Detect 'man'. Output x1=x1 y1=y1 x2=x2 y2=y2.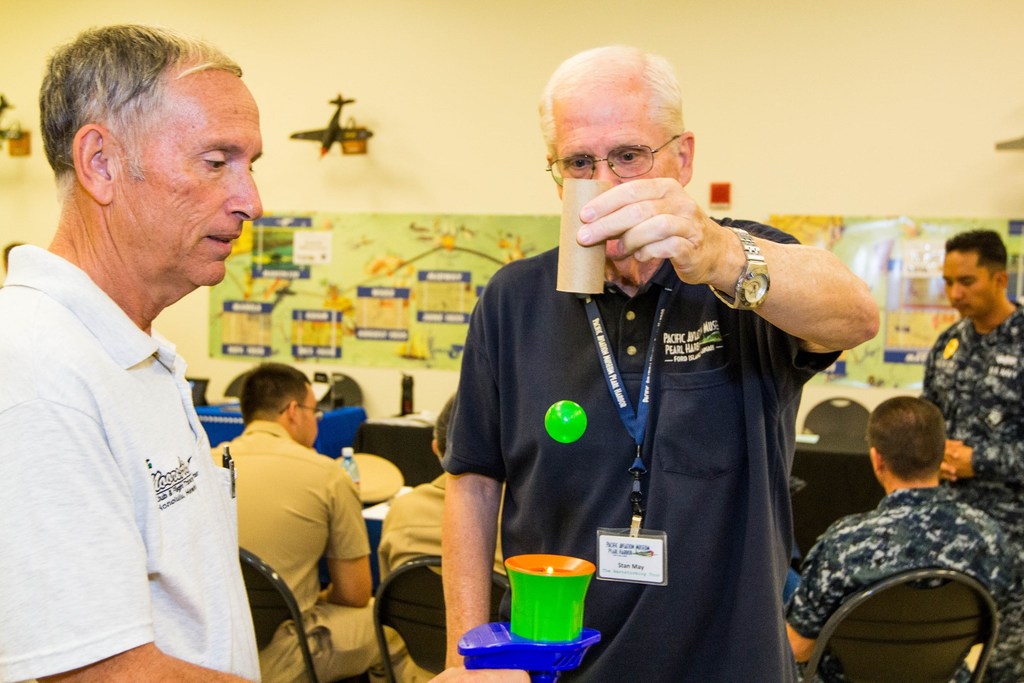
x1=790 y1=390 x2=1023 y2=675.
